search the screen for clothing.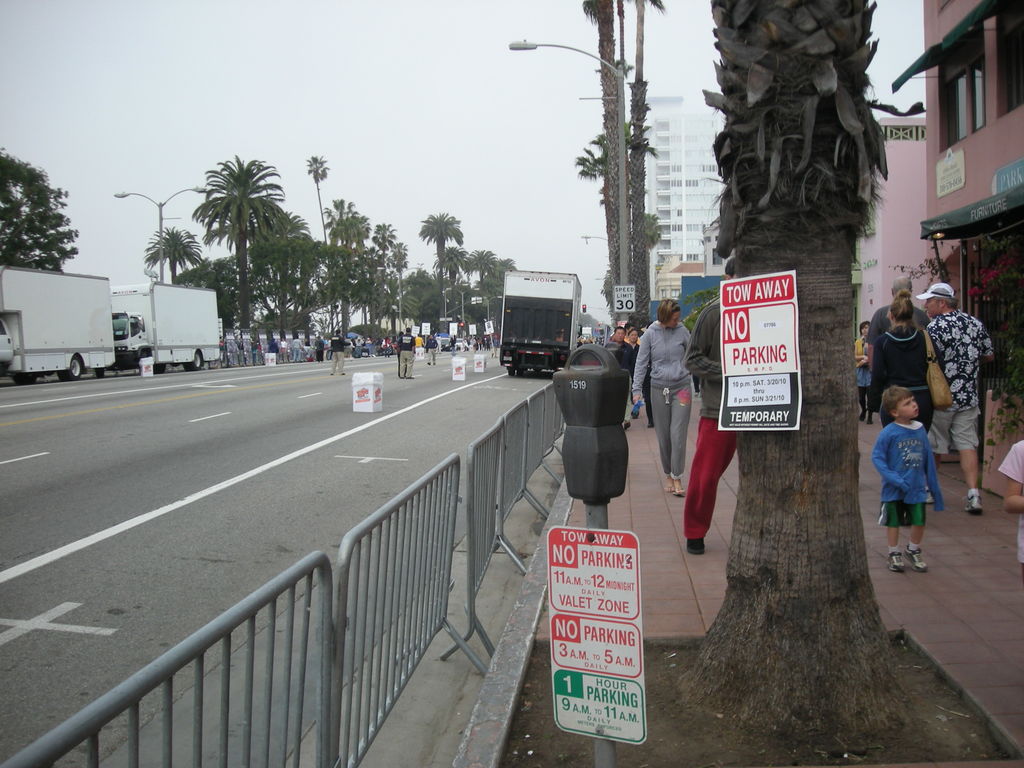
Found at 925 311 988 458.
